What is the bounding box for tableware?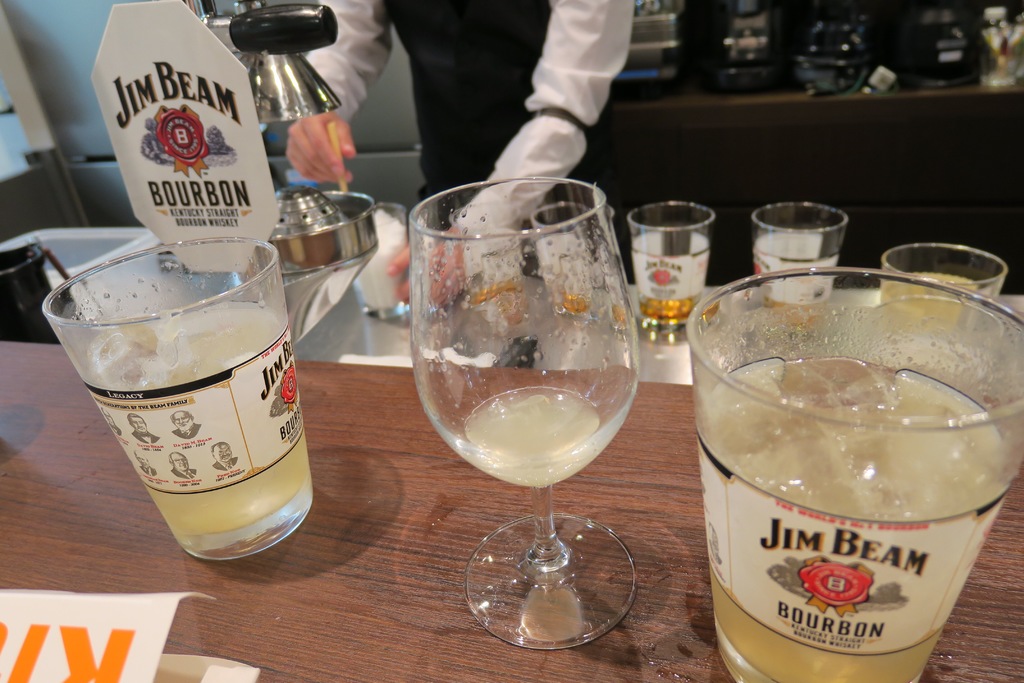
bbox=(688, 268, 1023, 682).
